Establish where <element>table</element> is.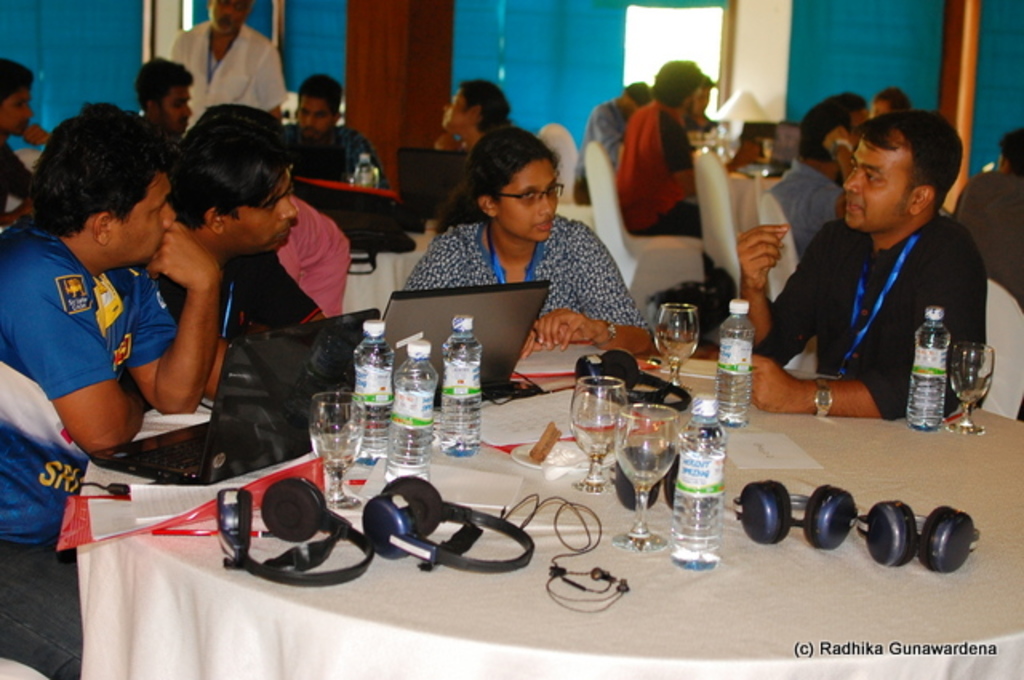
Established at 334, 235, 440, 323.
